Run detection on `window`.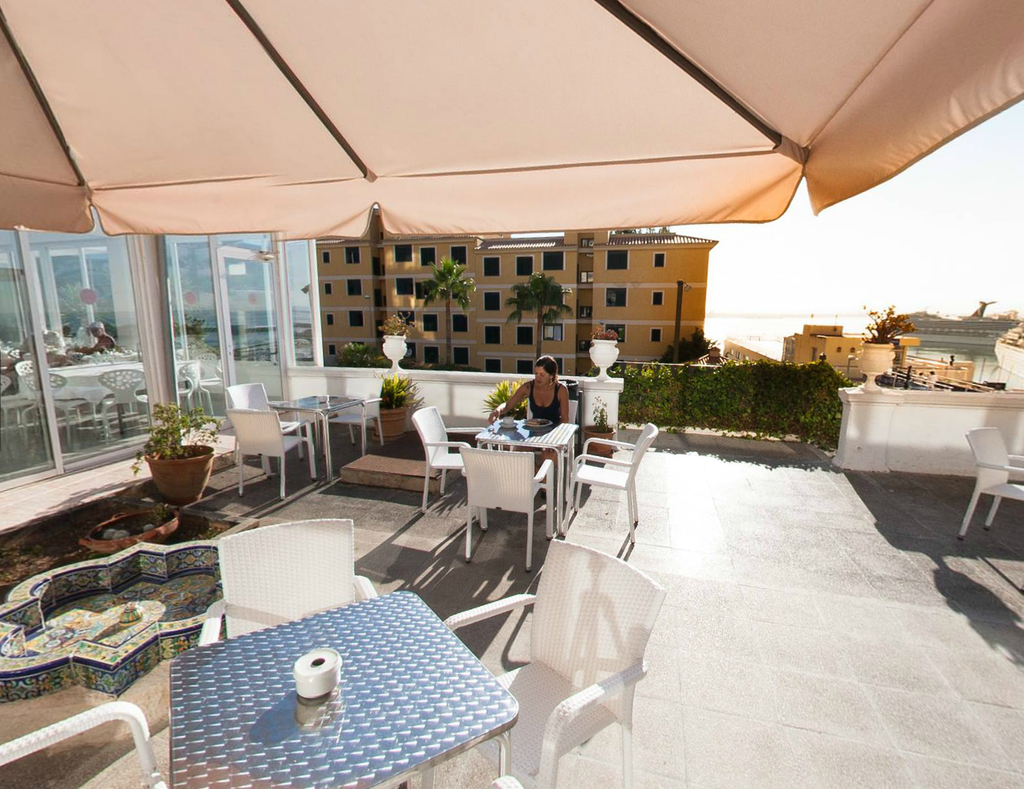
Result: (left=455, top=348, right=470, bottom=366).
